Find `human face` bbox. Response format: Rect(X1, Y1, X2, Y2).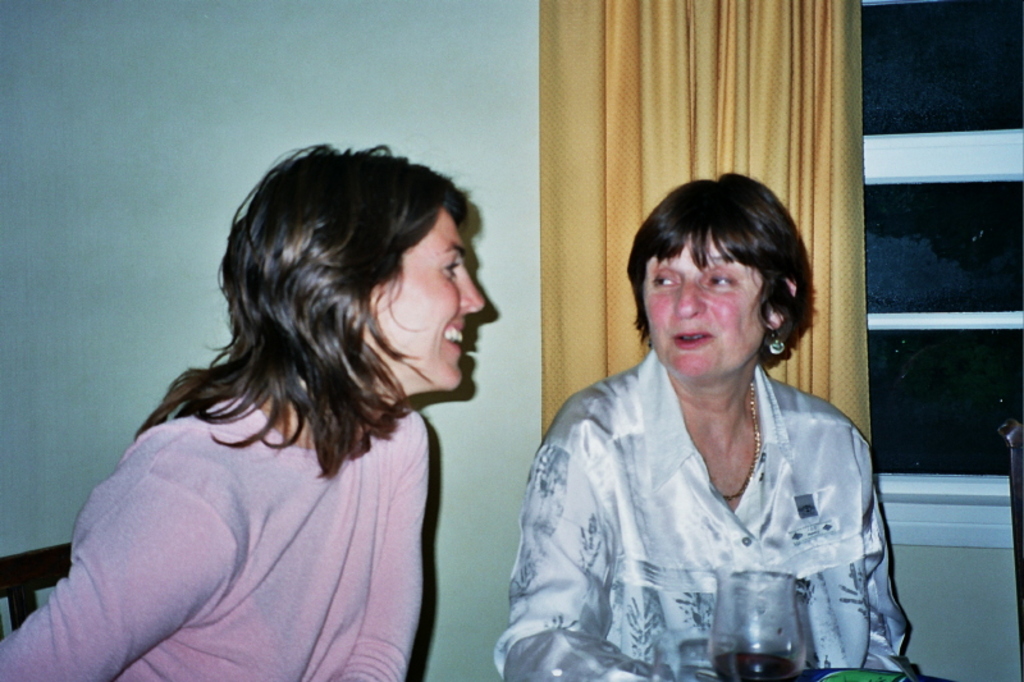
Rect(641, 229, 765, 381).
